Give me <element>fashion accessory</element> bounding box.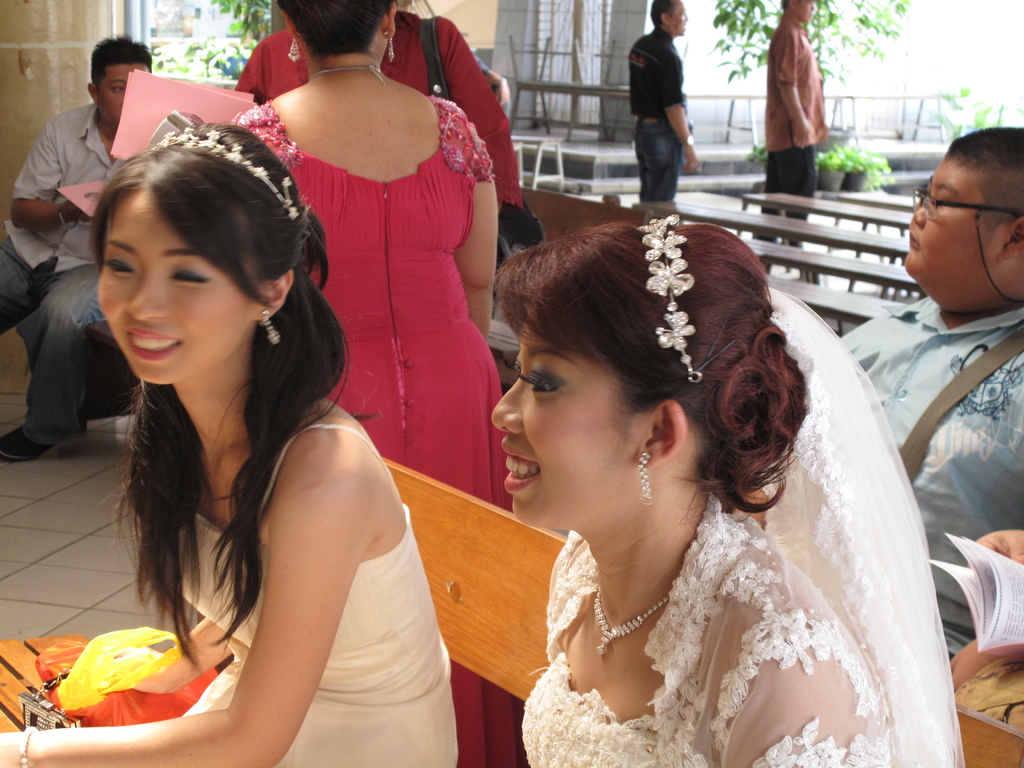
left=286, top=33, right=302, bottom=66.
